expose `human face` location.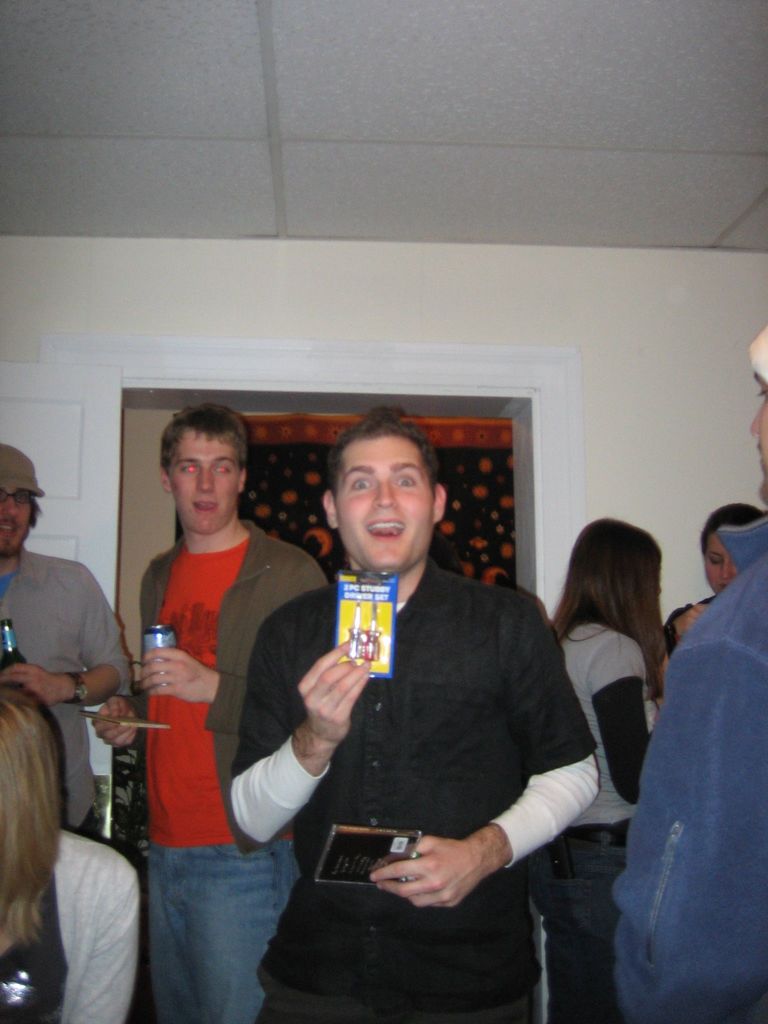
Exposed at bbox(4, 496, 36, 548).
